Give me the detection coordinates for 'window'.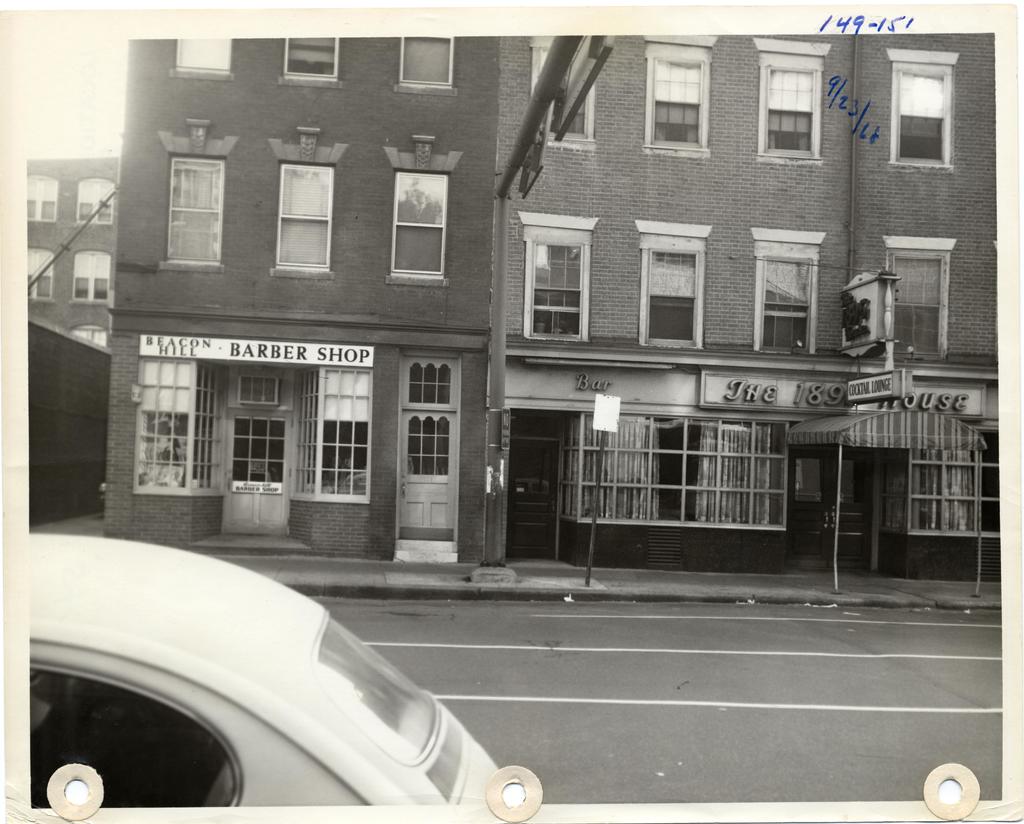
(64,238,115,317).
